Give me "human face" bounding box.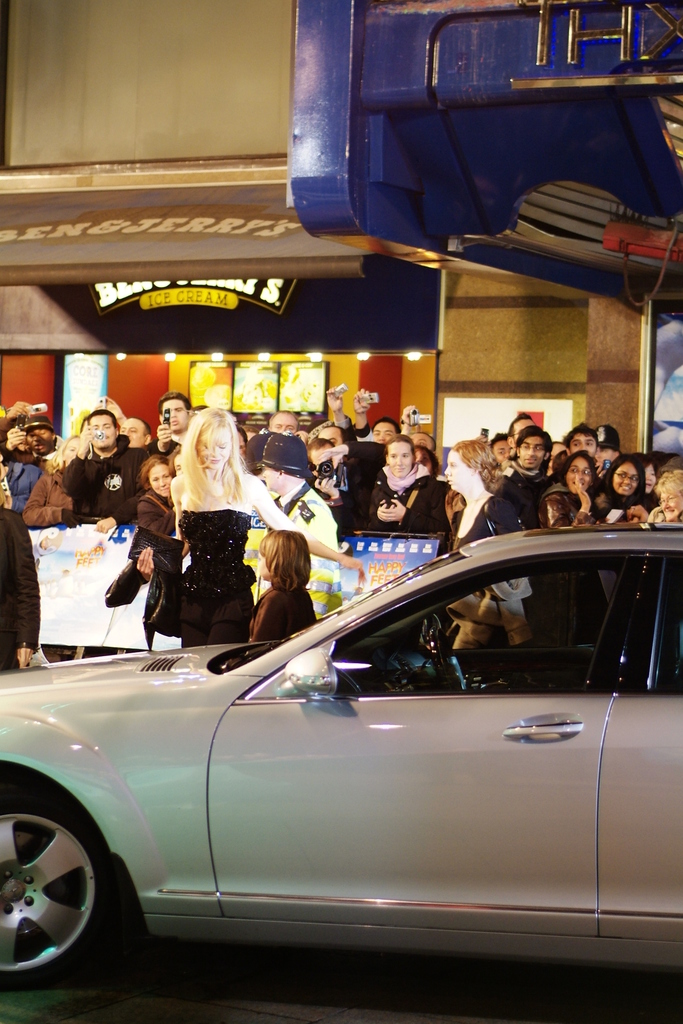
x1=387, y1=441, x2=413, y2=479.
